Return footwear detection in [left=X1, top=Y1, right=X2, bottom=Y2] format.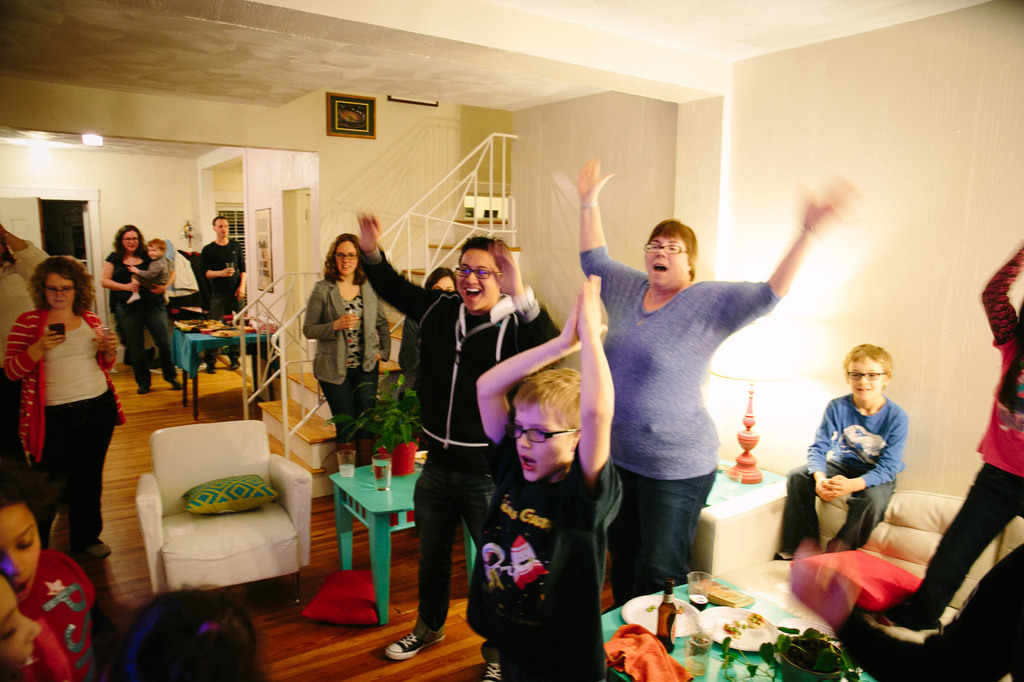
[left=227, top=358, right=243, bottom=370].
